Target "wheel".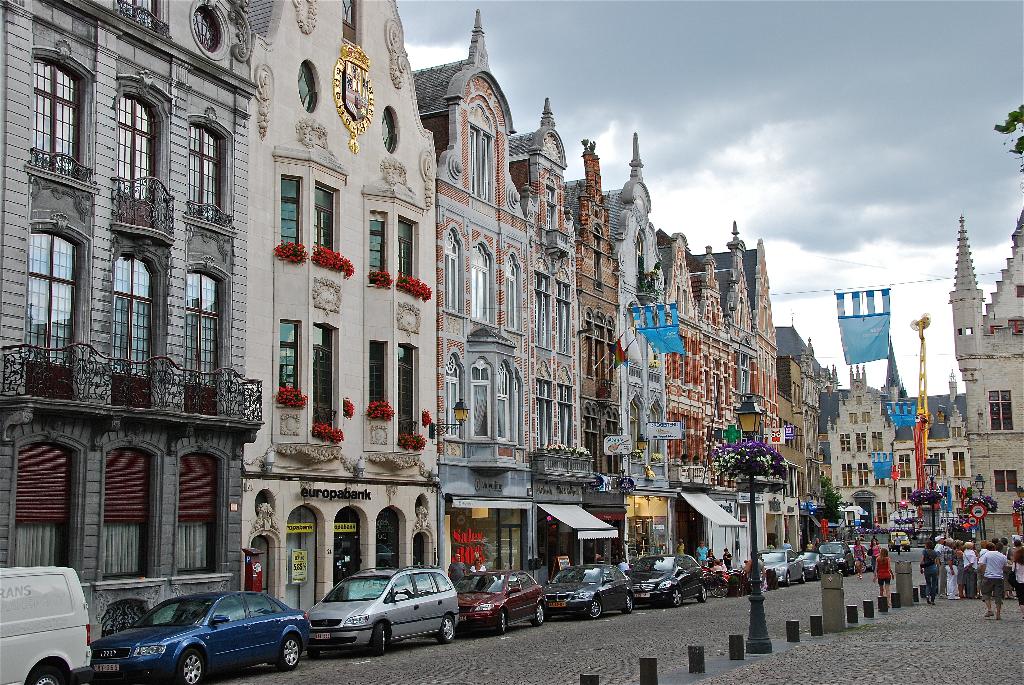
Target region: rect(483, 584, 502, 590).
